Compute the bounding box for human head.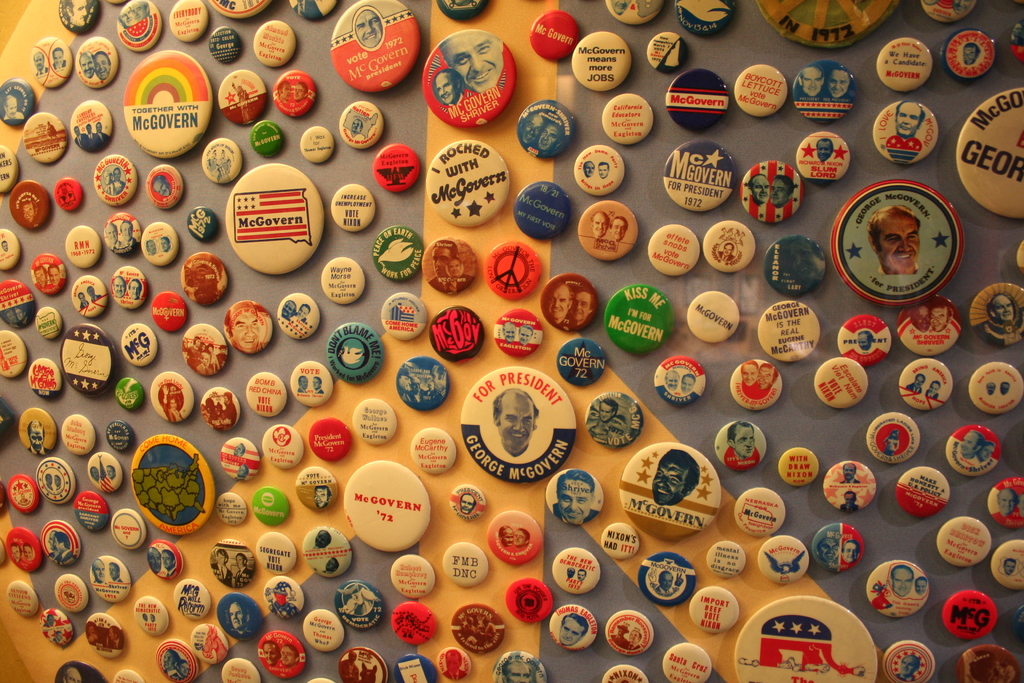
(106,221,118,243).
